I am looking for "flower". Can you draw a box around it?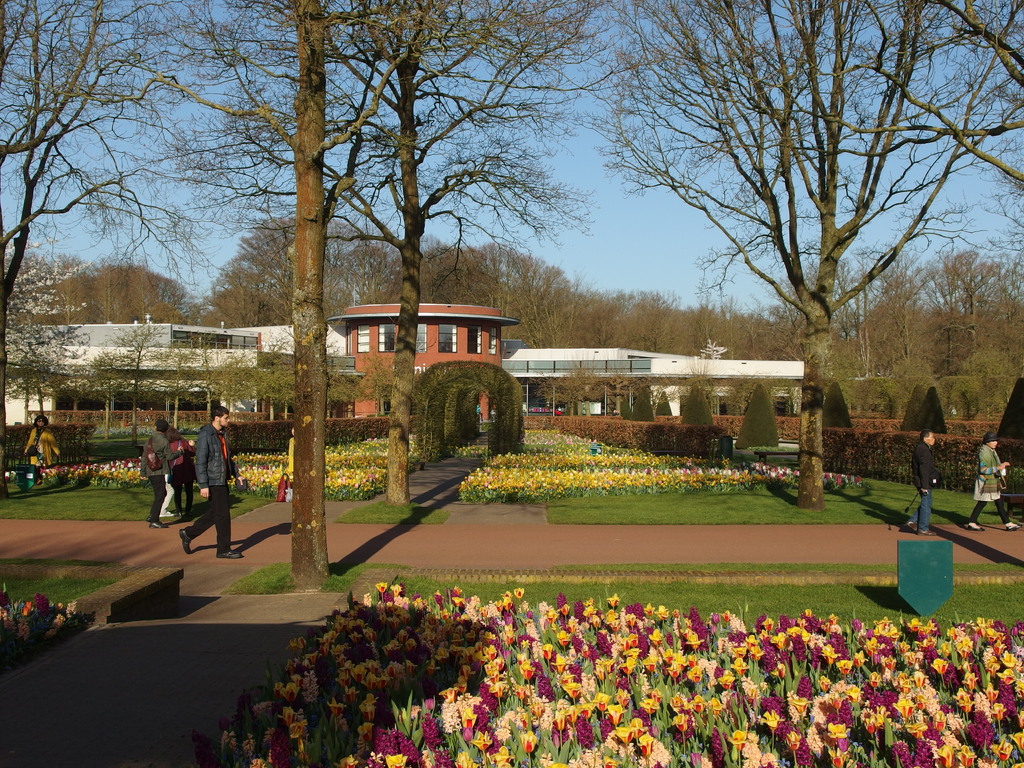
Sure, the bounding box is pyautogui.locateOnScreen(384, 753, 407, 767).
